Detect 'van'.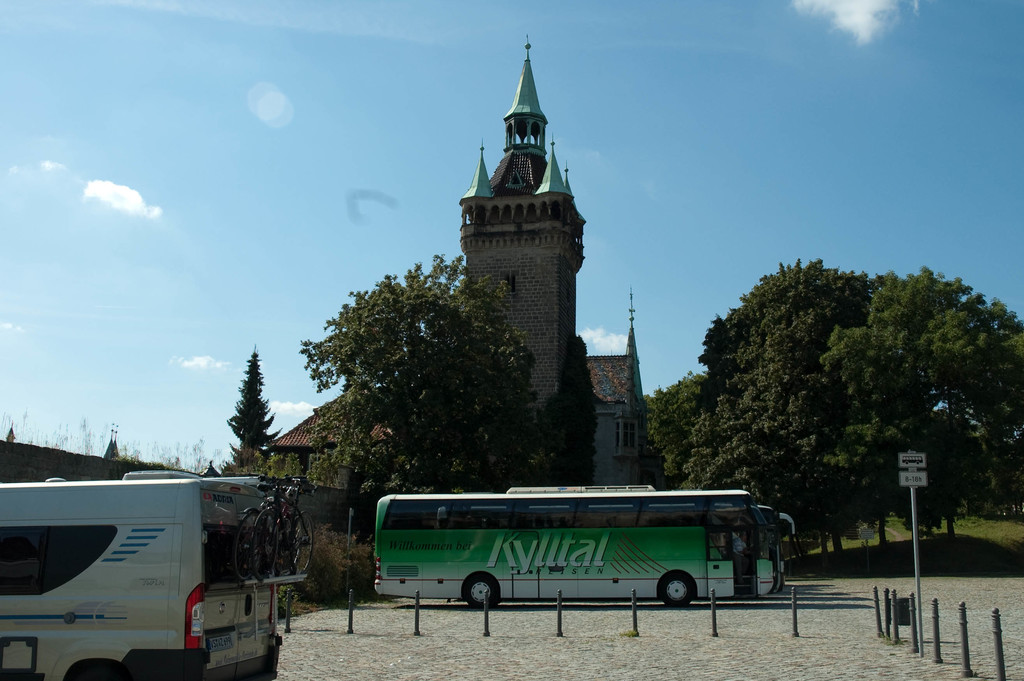
Detected at x1=0 y1=466 x2=314 y2=680.
